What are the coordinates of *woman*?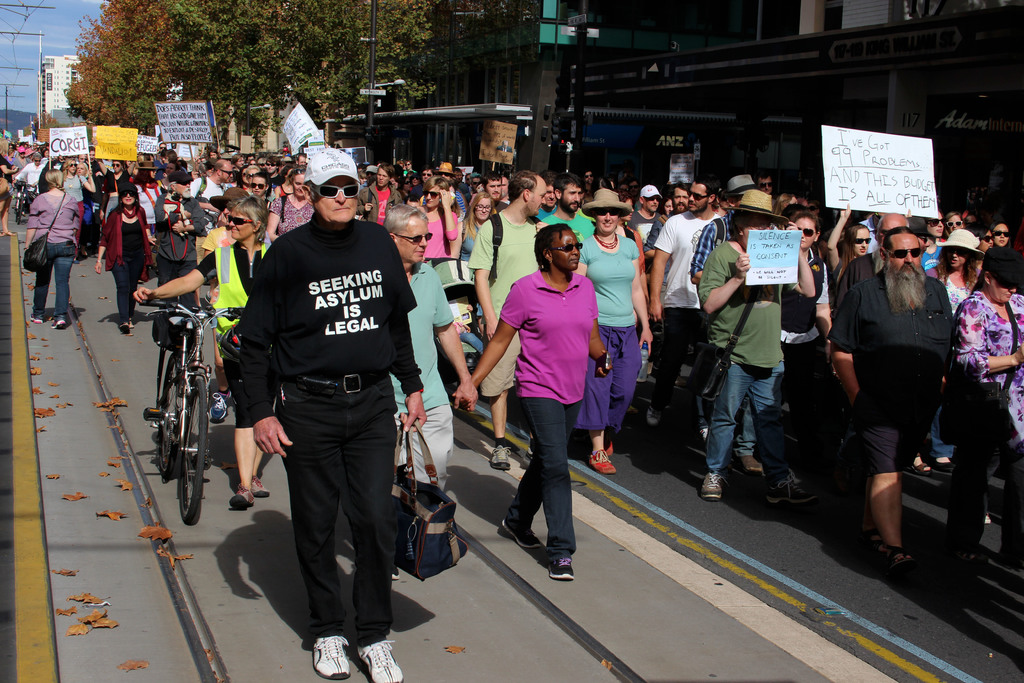
<bbox>992, 220, 1009, 247</bbox>.
